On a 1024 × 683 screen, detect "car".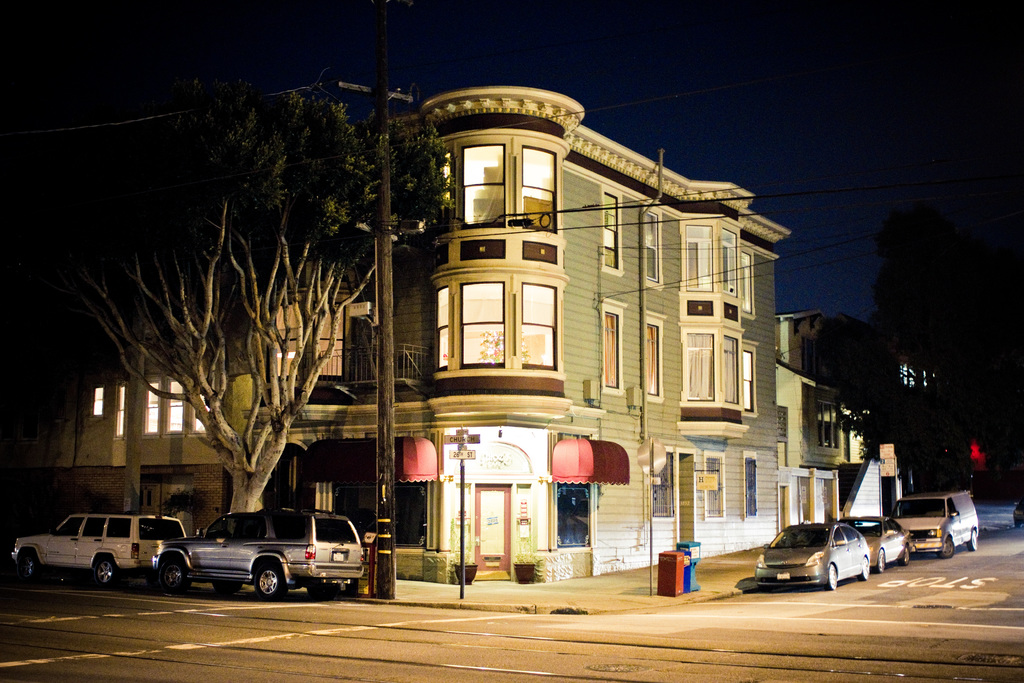
14:507:189:580.
